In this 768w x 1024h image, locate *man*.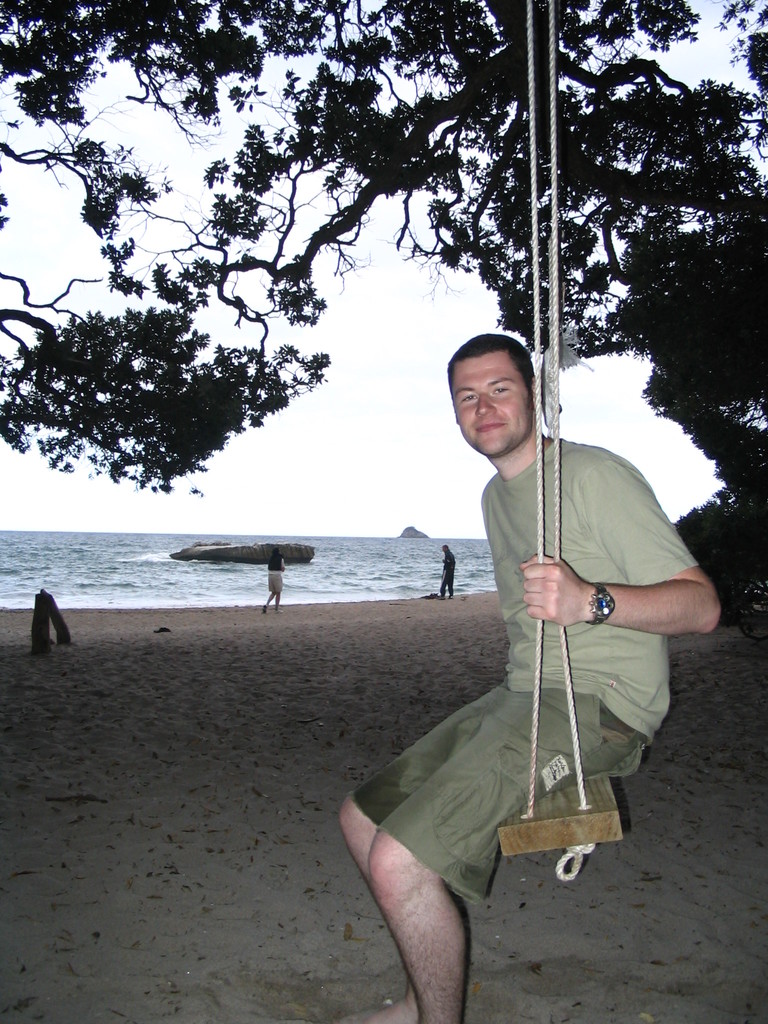
Bounding box: rect(438, 539, 454, 599).
